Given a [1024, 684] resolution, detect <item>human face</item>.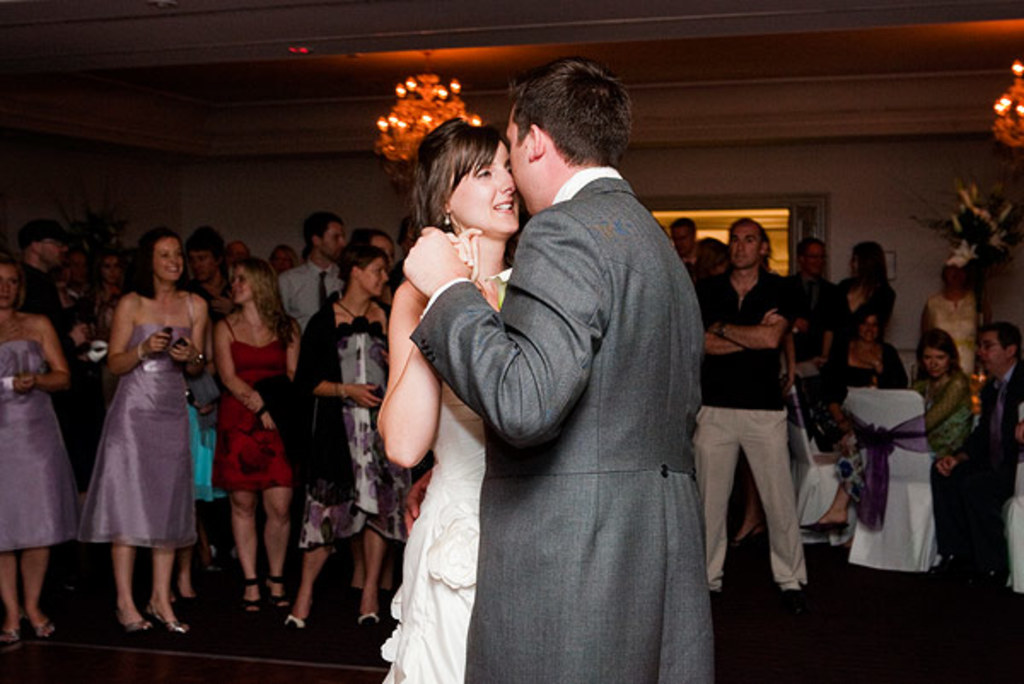
box=[800, 246, 826, 280].
